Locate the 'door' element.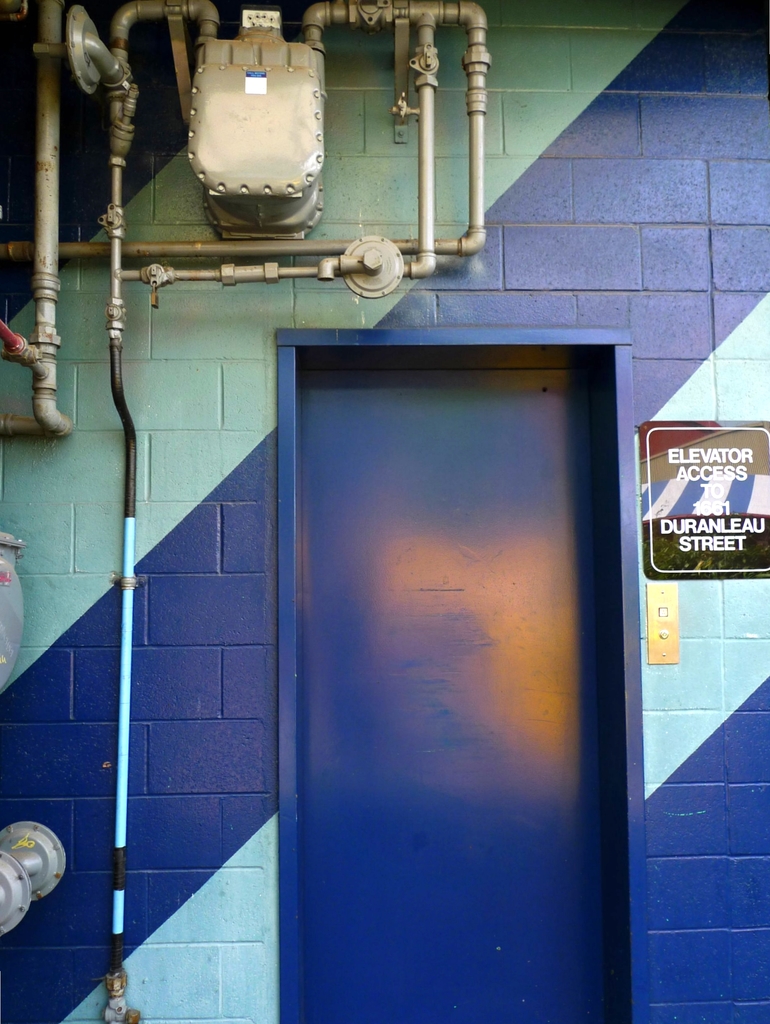
Element bbox: 299 370 614 1023.
